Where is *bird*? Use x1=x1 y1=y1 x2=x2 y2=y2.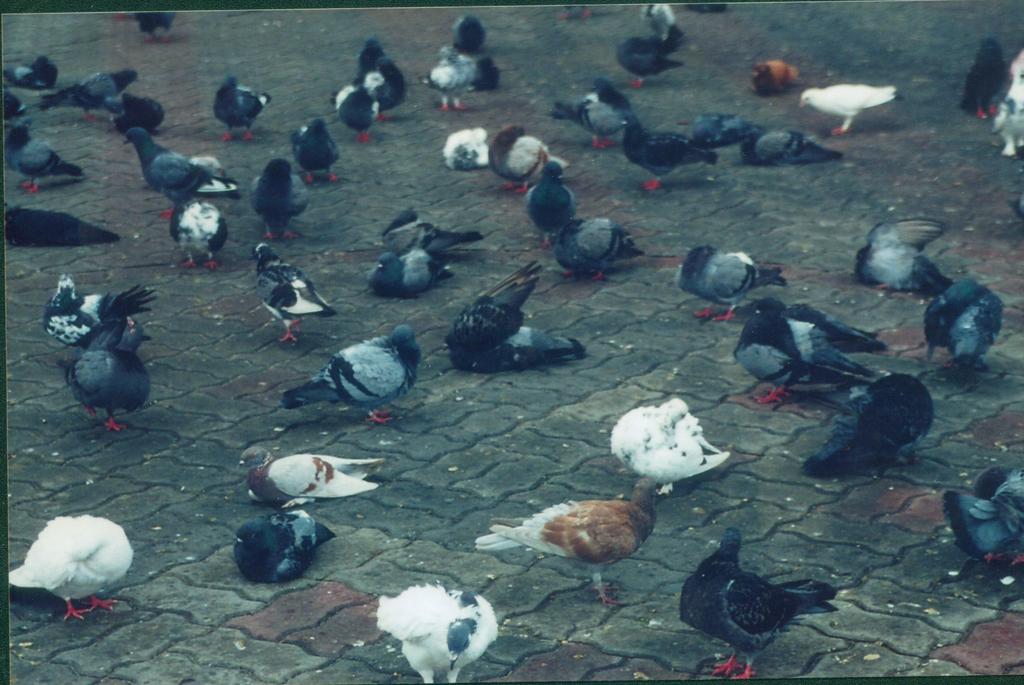
x1=908 y1=279 x2=1020 y2=363.
